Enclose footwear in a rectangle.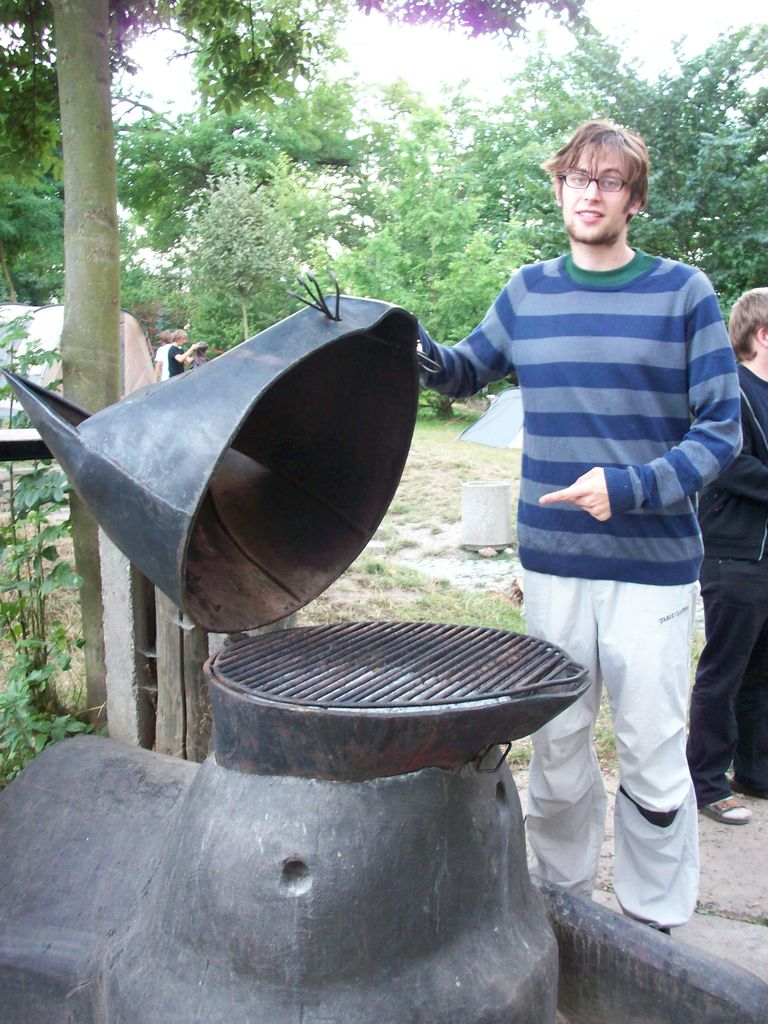
left=701, top=789, right=754, bottom=824.
